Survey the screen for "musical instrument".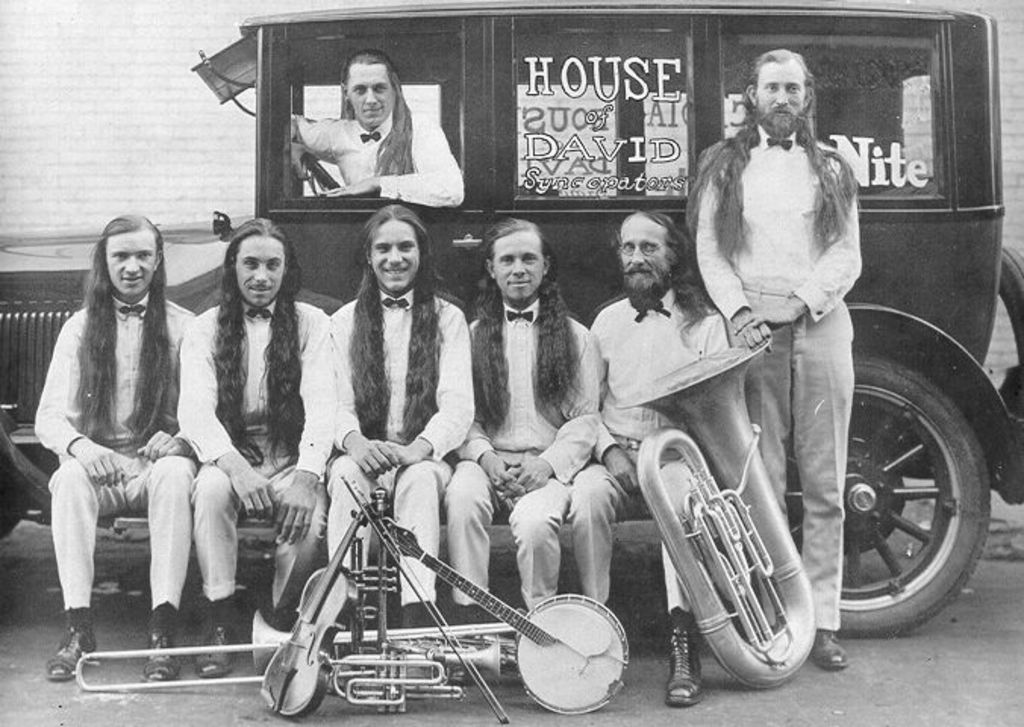
Survey found: select_region(601, 326, 821, 688).
